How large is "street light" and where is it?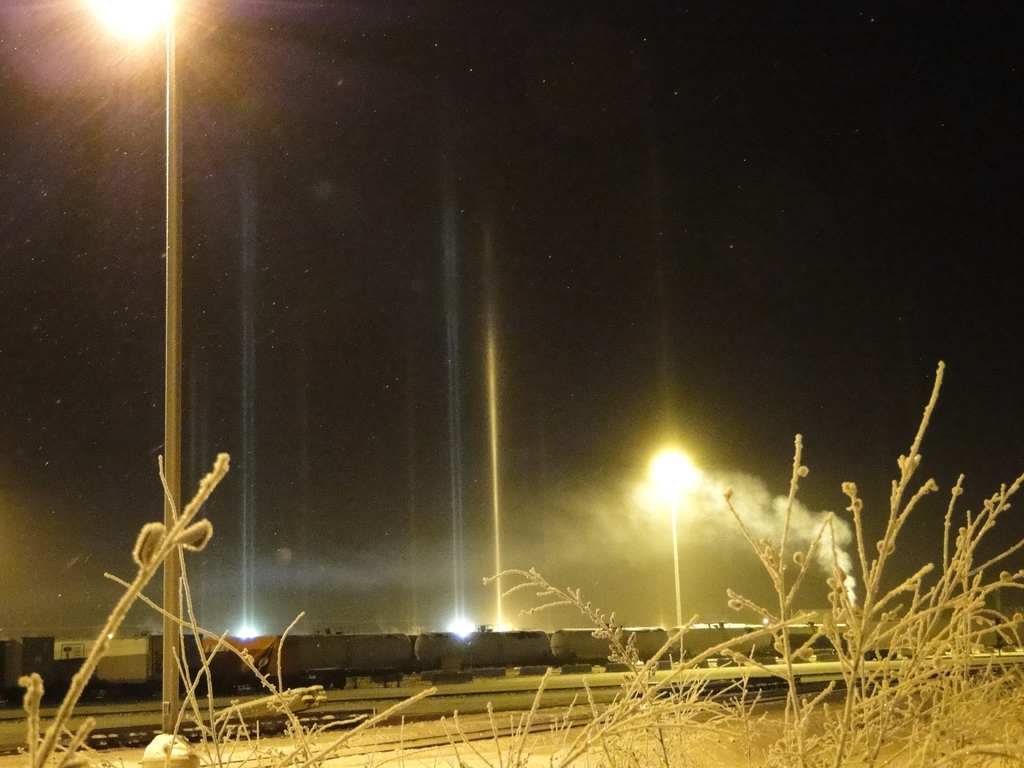
Bounding box: bbox=[650, 448, 721, 602].
